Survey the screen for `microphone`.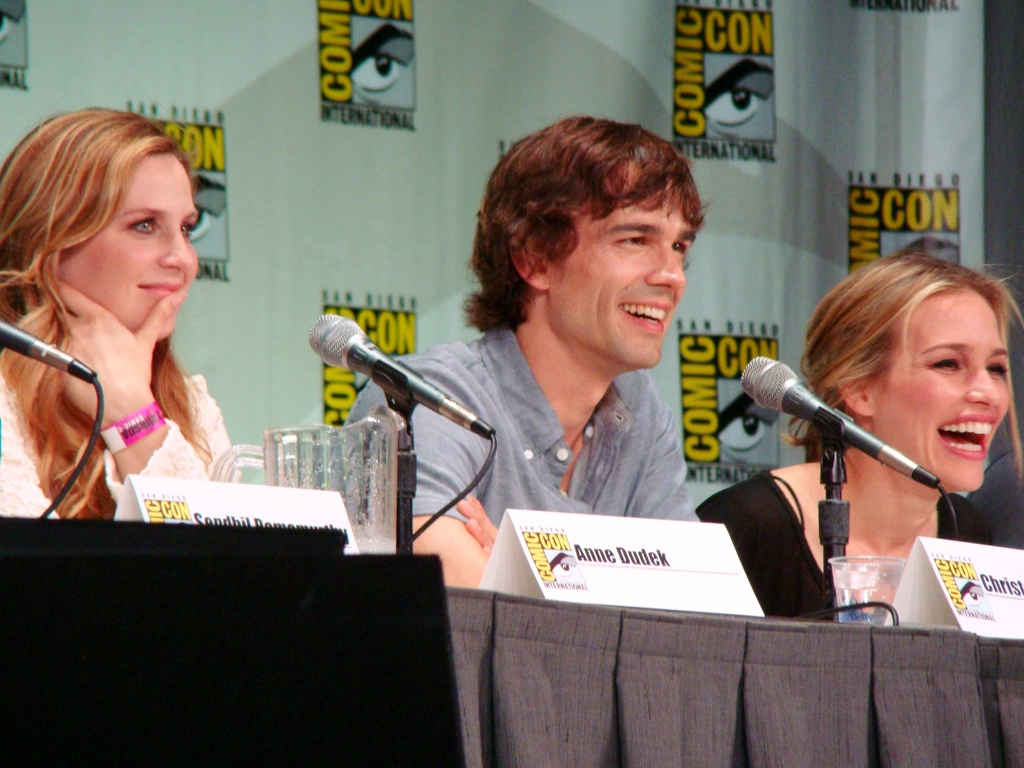
Survey found: bbox=[0, 316, 108, 381].
